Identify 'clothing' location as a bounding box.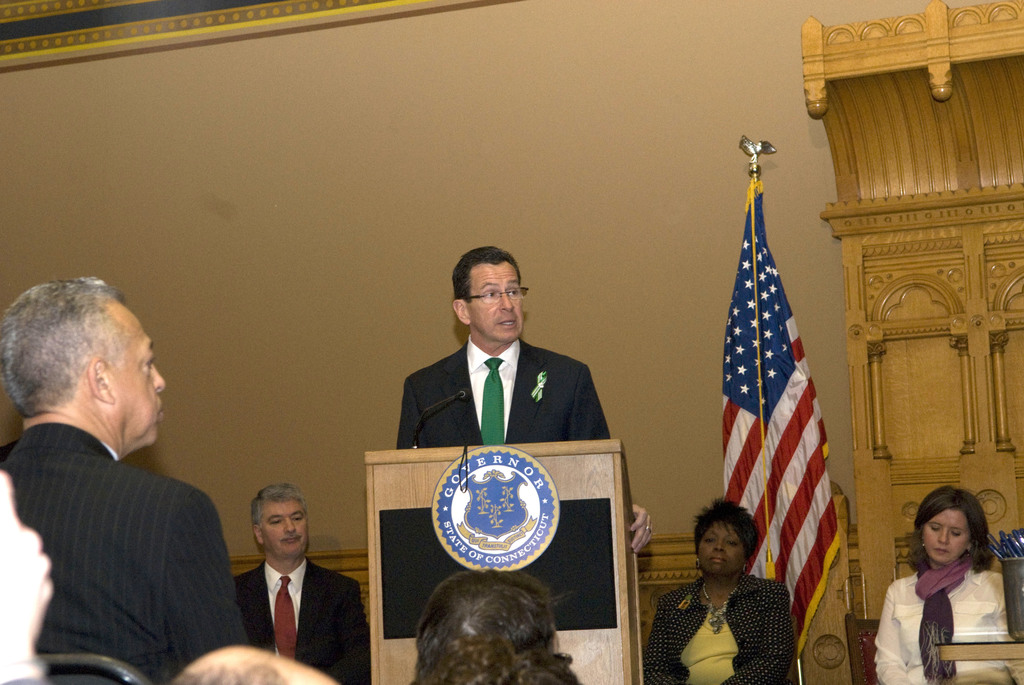
230,555,368,684.
